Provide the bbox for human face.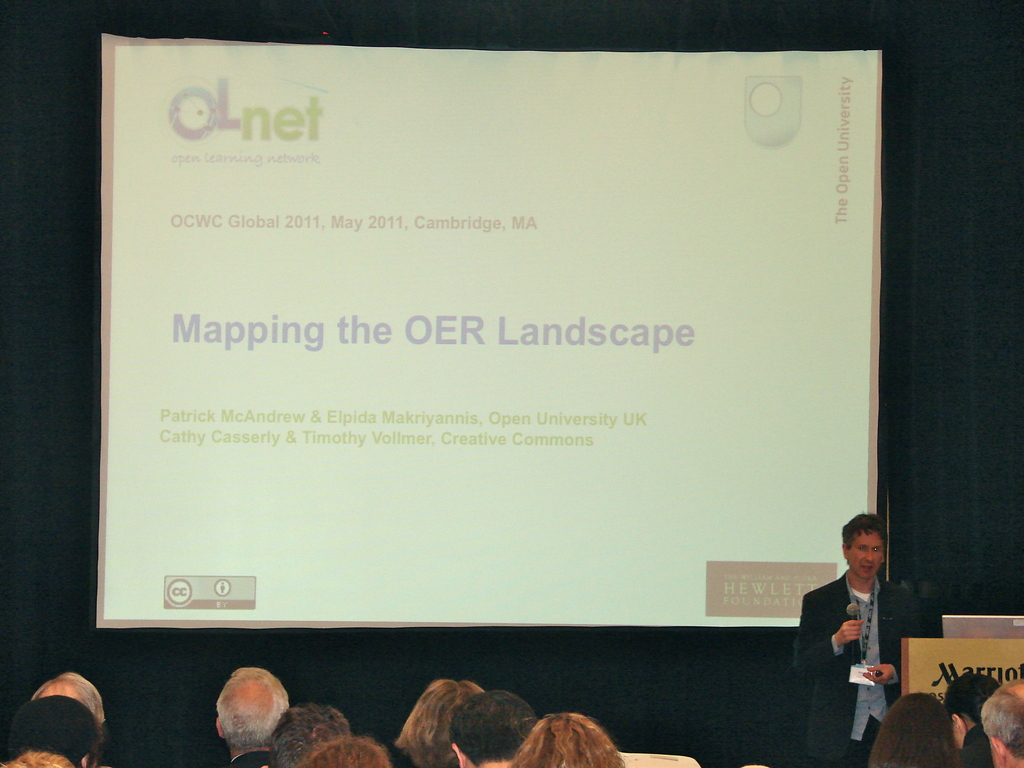
850, 531, 879, 580.
